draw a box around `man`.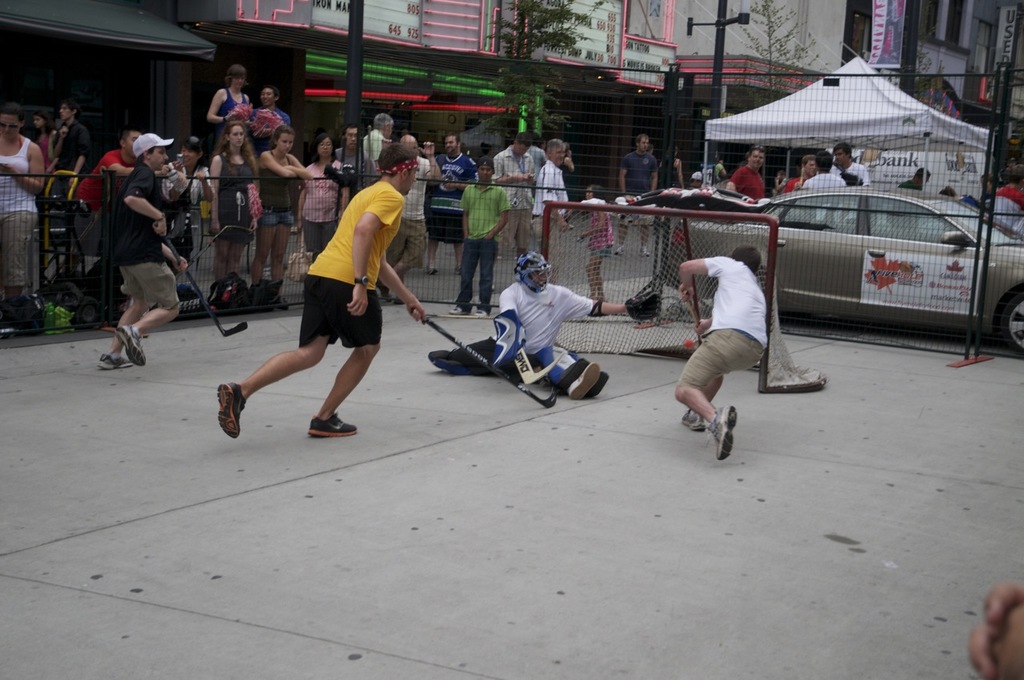
x1=66, y1=128, x2=150, y2=241.
